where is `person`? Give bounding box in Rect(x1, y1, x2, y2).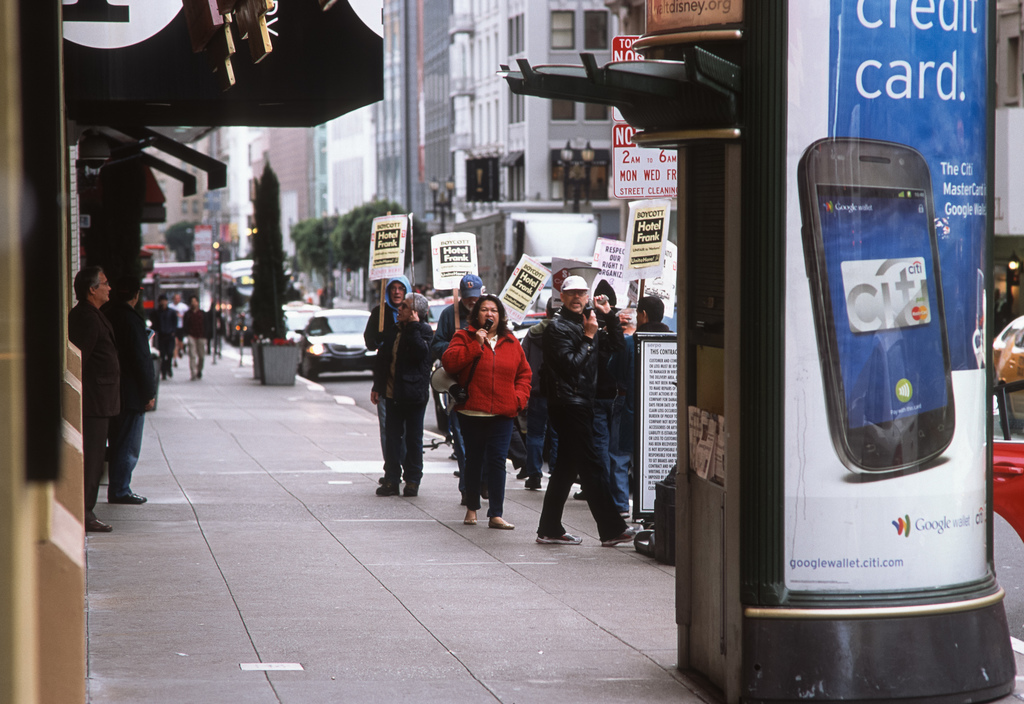
Rect(360, 269, 433, 480).
